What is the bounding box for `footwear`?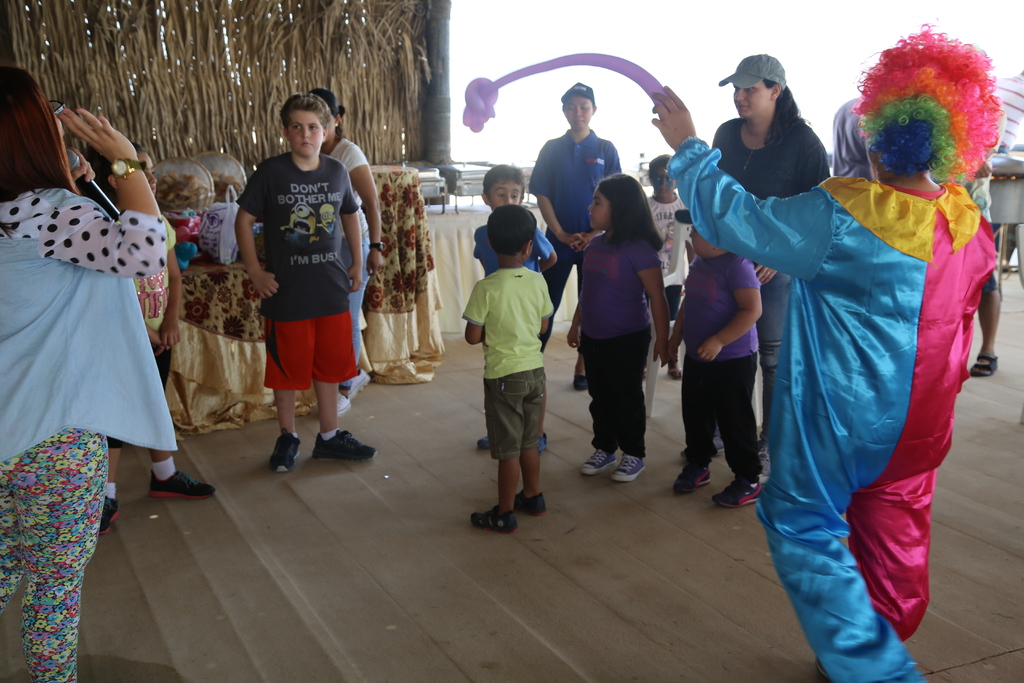
<box>757,438,771,476</box>.
